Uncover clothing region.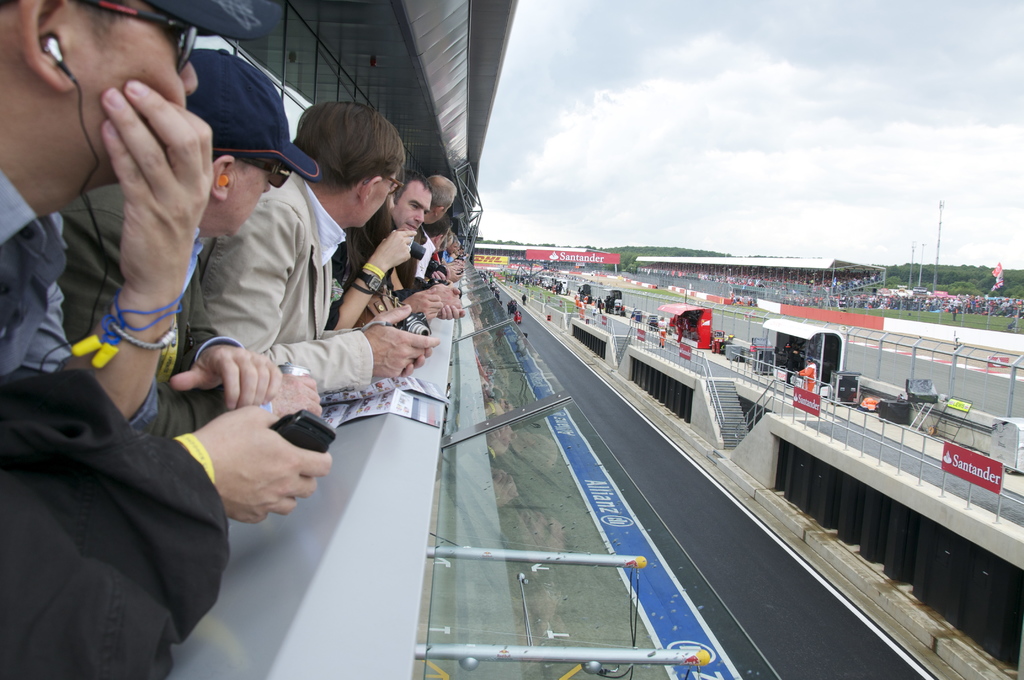
Uncovered: 657:319:668:345.
